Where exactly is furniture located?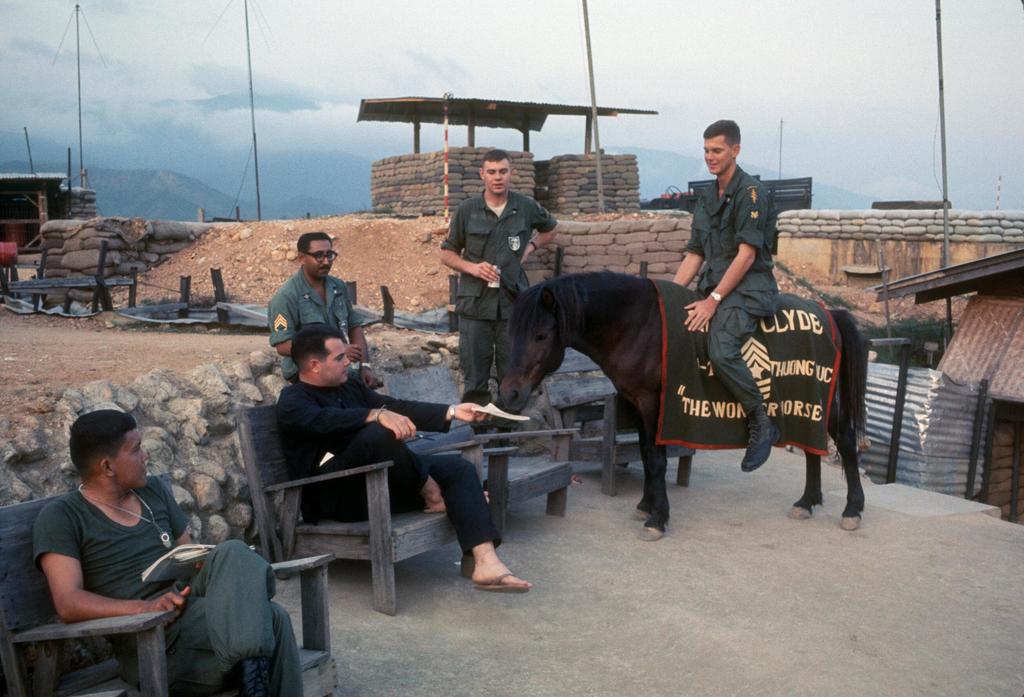
Its bounding box is <bbox>383, 362, 578, 533</bbox>.
